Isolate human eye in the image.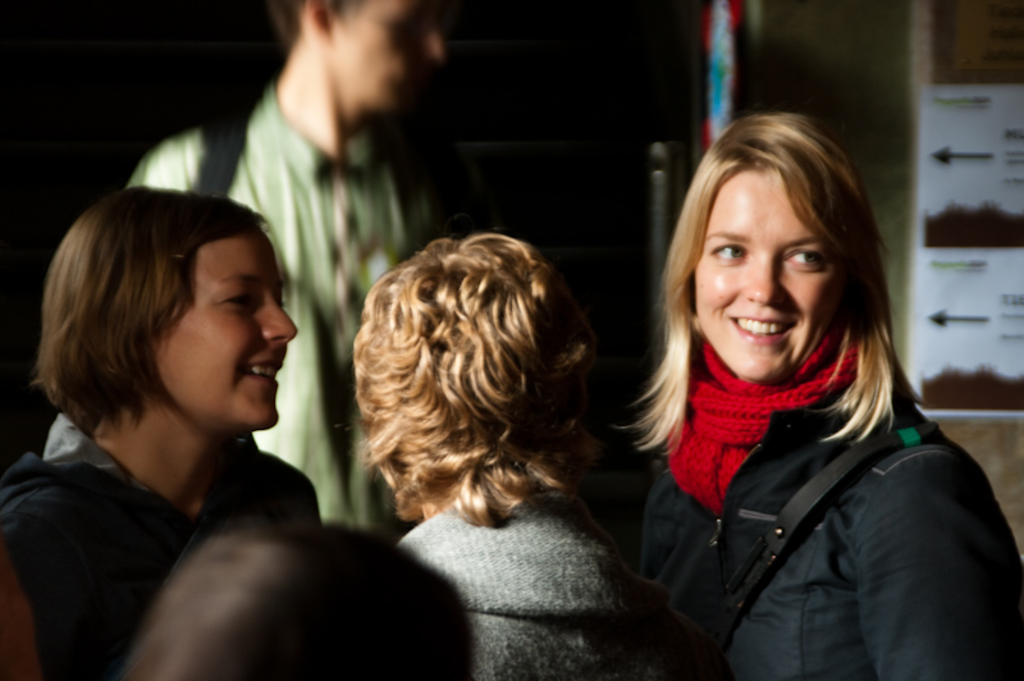
Isolated region: (x1=708, y1=241, x2=748, y2=265).
